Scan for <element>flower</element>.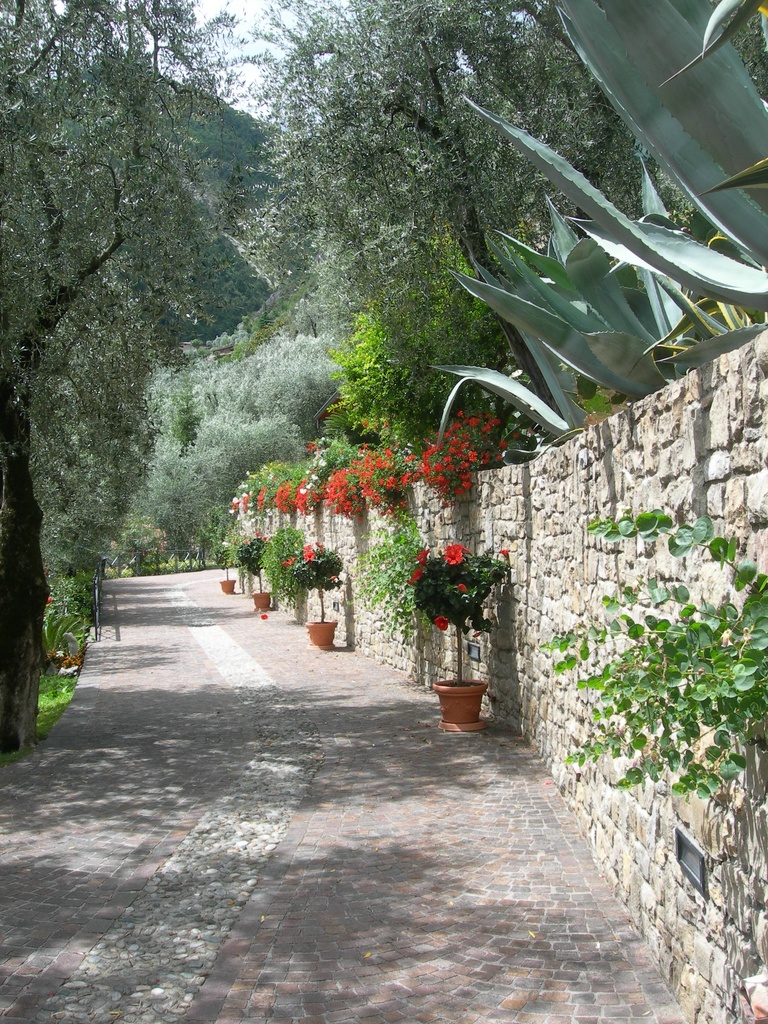
Scan result: locate(301, 551, 315, 562).
